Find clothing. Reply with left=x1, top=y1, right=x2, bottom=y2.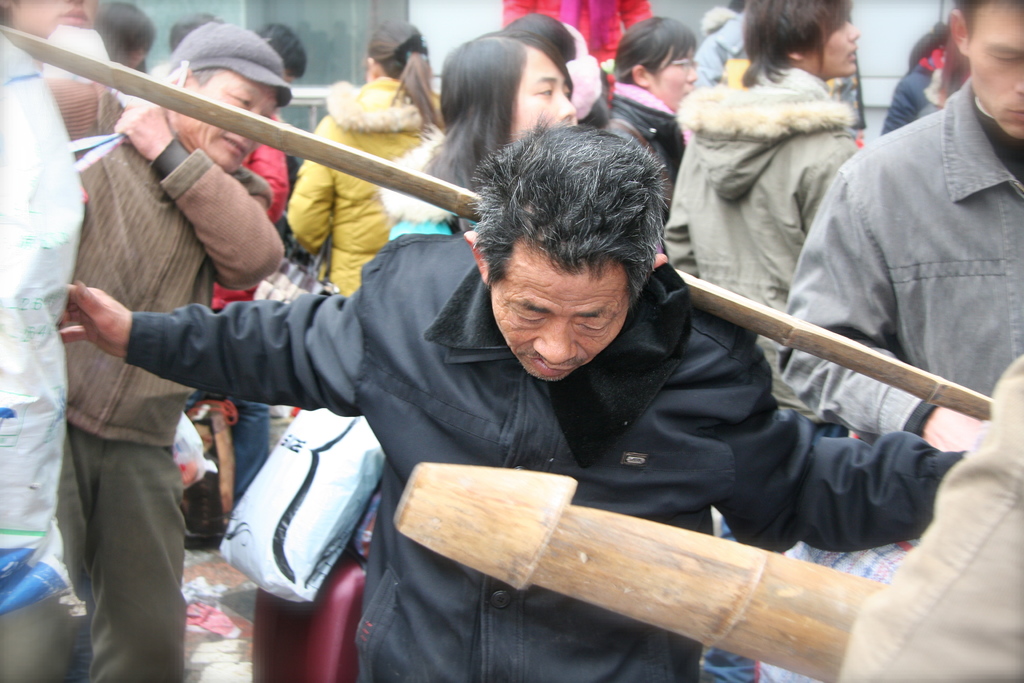
left=287, top=79, right=442, bottom=294.
